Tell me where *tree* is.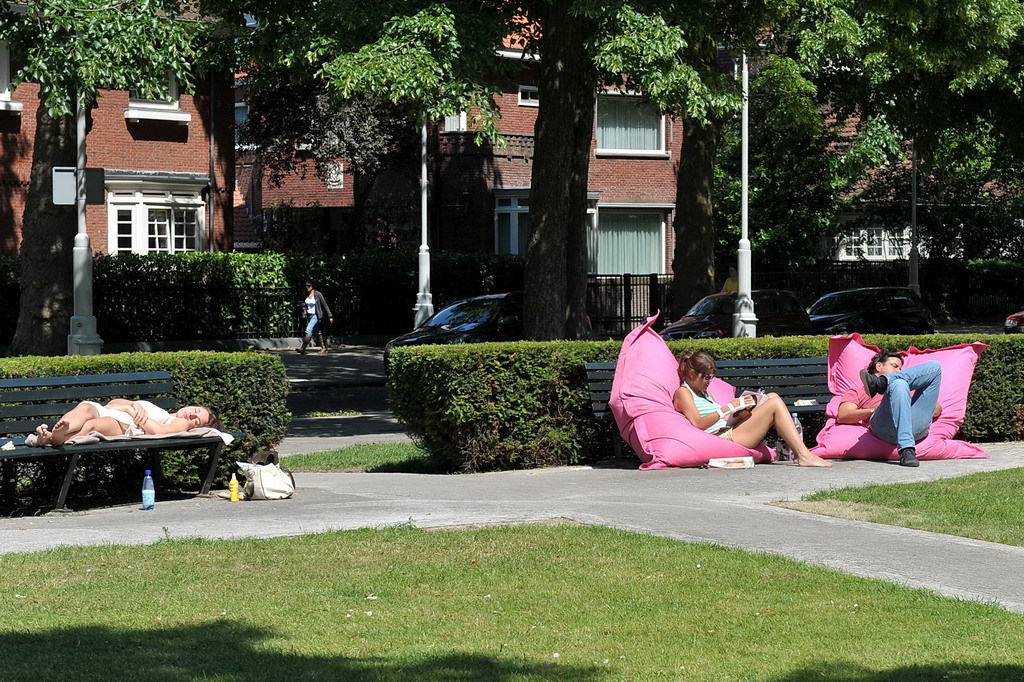
*tree* is at (x1=198, y1=0, x2=508, y2=269).
